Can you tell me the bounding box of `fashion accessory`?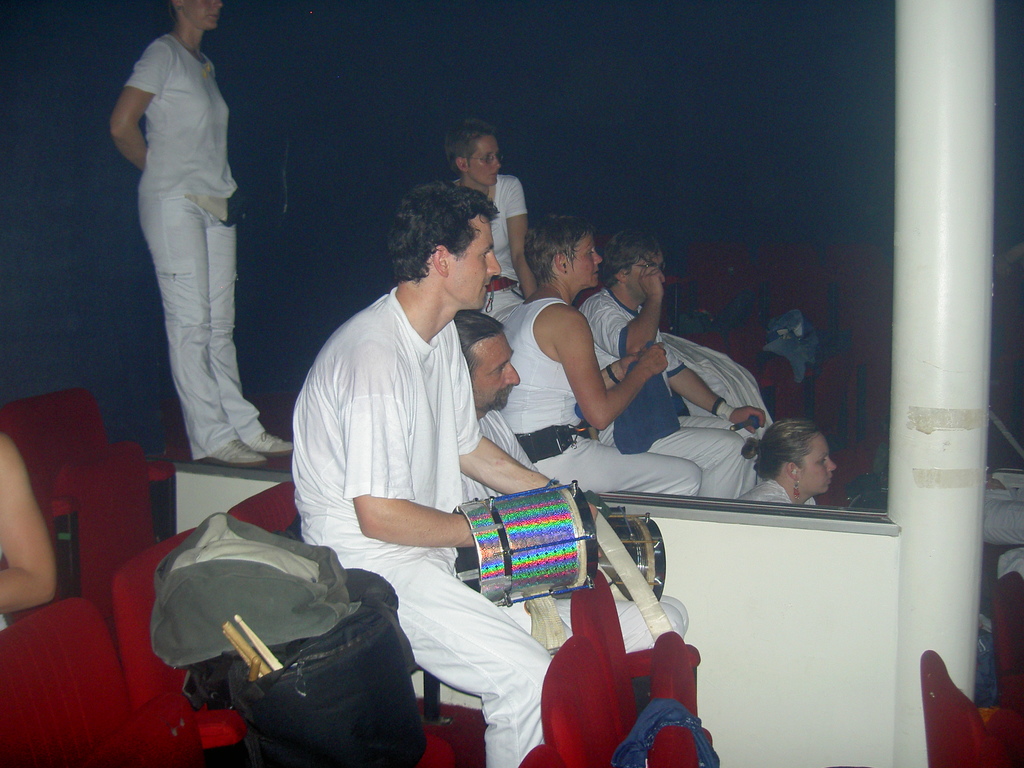
<region>516, 423, 586, 466</region>.
